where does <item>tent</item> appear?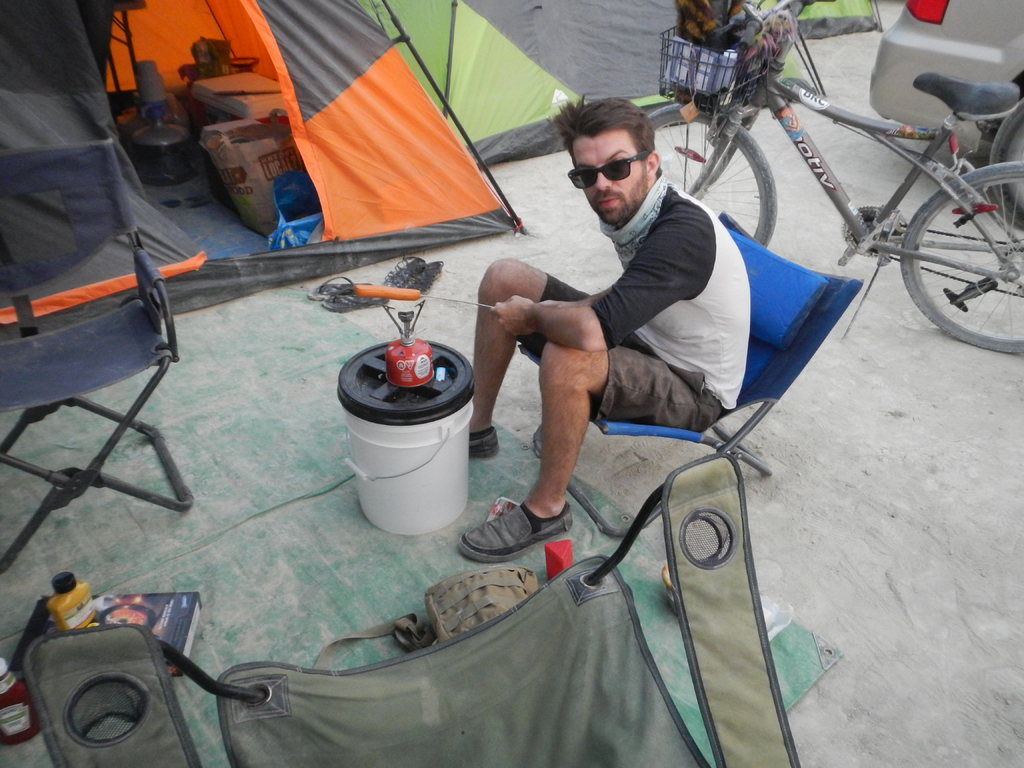
Appears at detection(0, 3, 536, 343).
